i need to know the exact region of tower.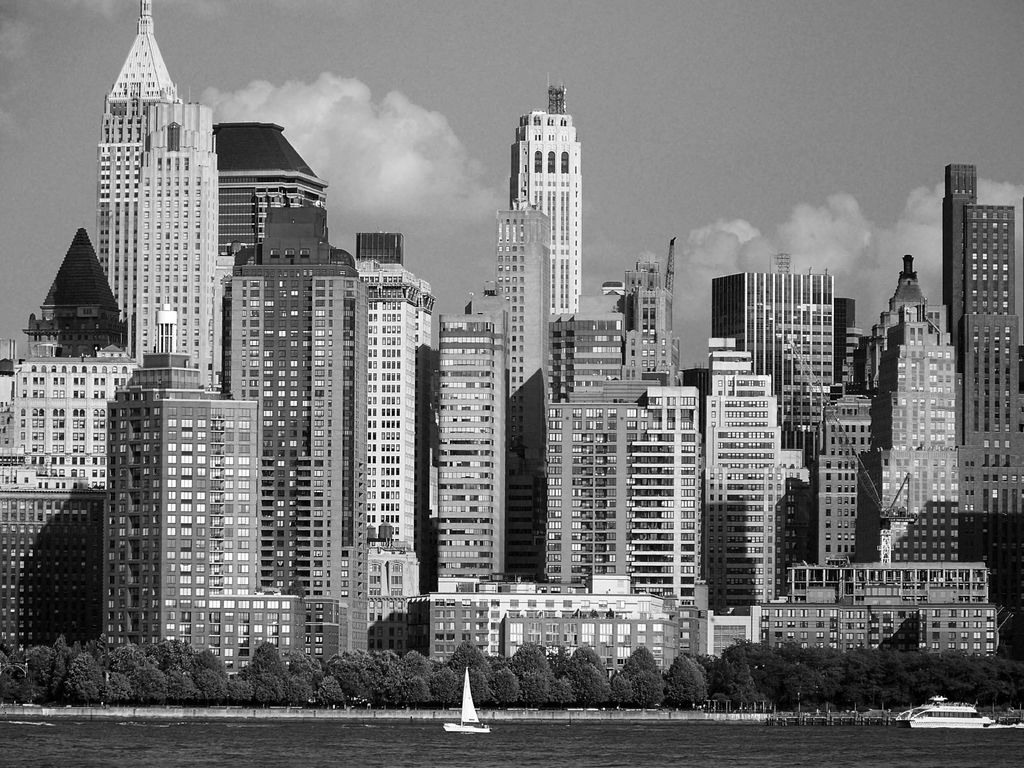
Region: 706 337 792 617.
